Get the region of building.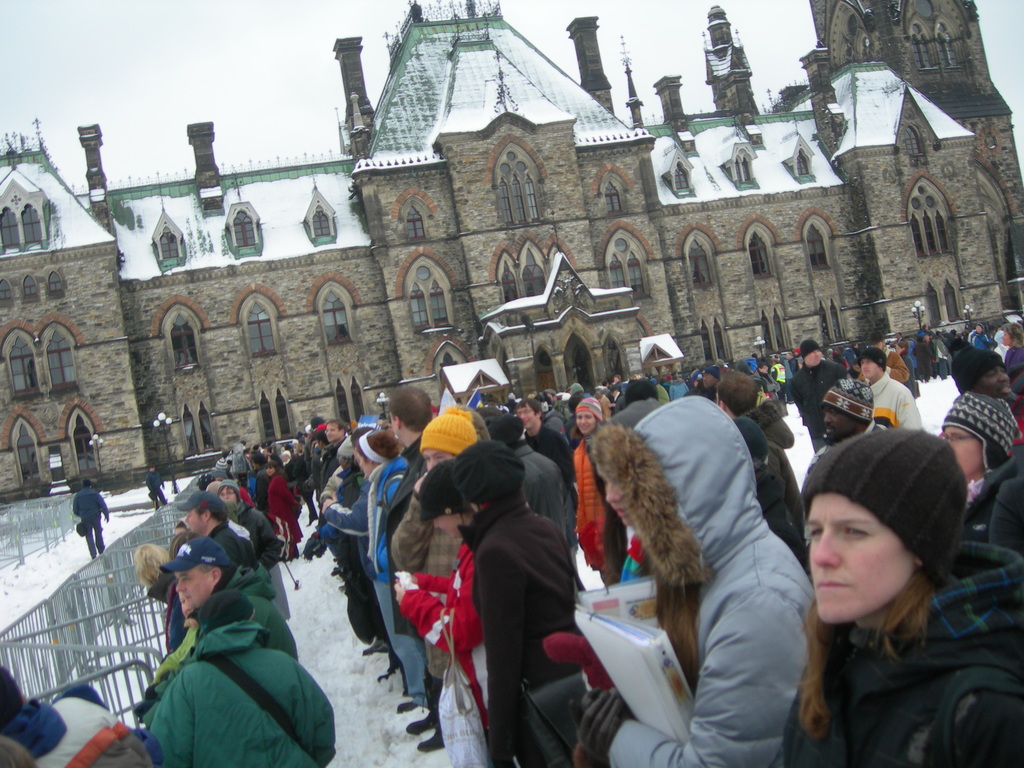
box=[0, 0, 1023, 511].
